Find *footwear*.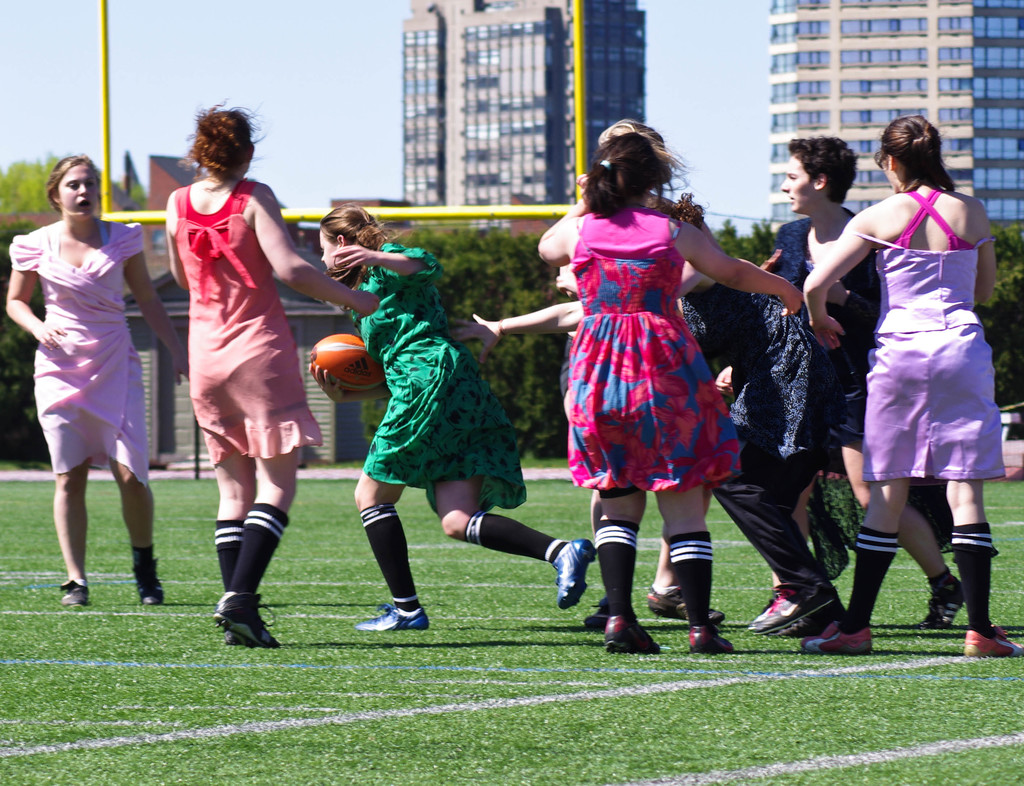
{"x1": 688, "y1": 624, "x2": 738, "y2": 654}.
